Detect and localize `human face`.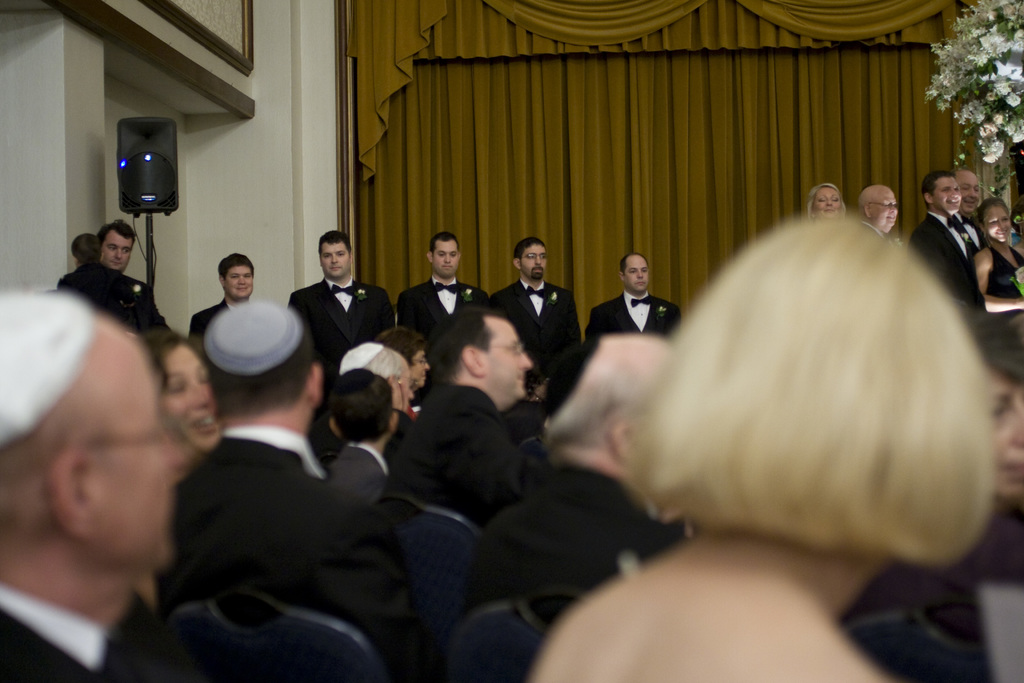
Localized at detection(152, 349, 219, 461).
